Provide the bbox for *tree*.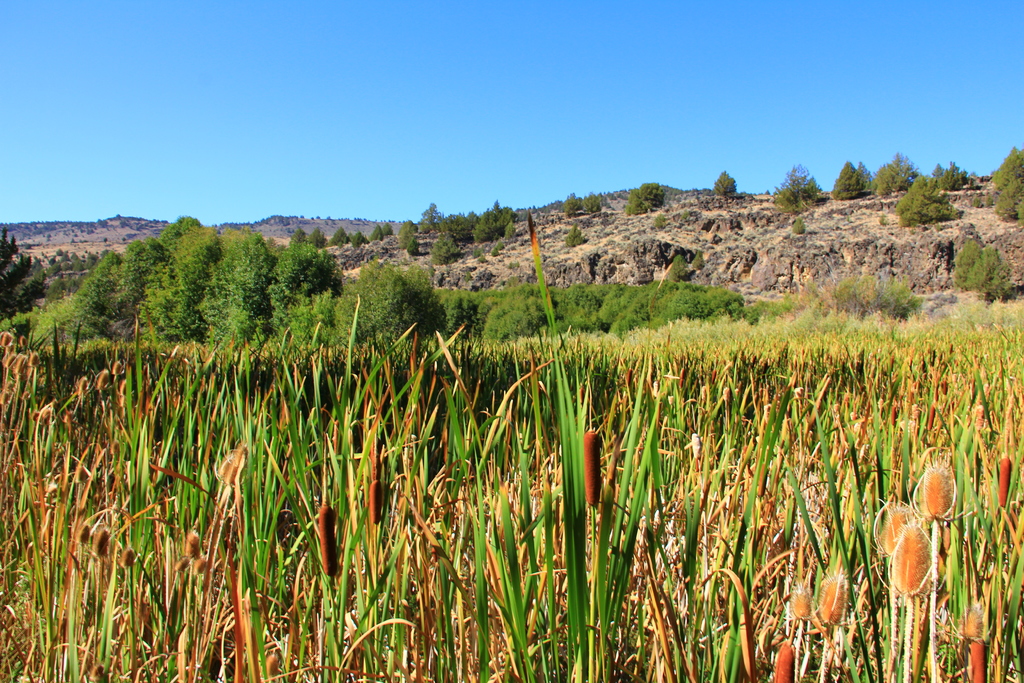
<bbox>762, 154, 819, 211</bbox>.
